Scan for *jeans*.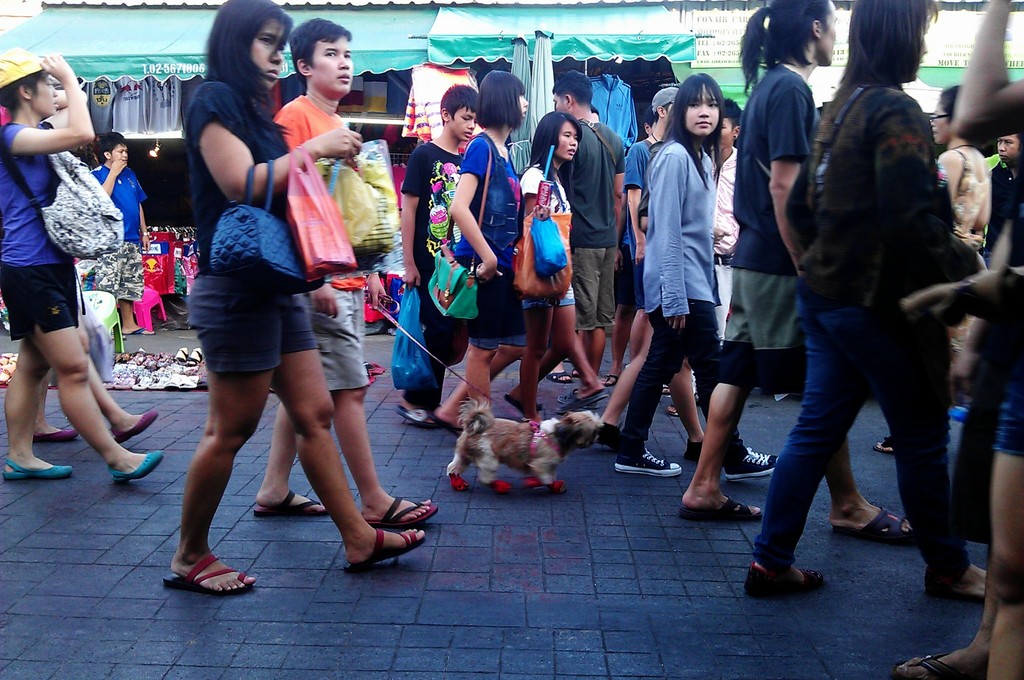
Scan result: left=748, top=298, right=974, bottom=572.
